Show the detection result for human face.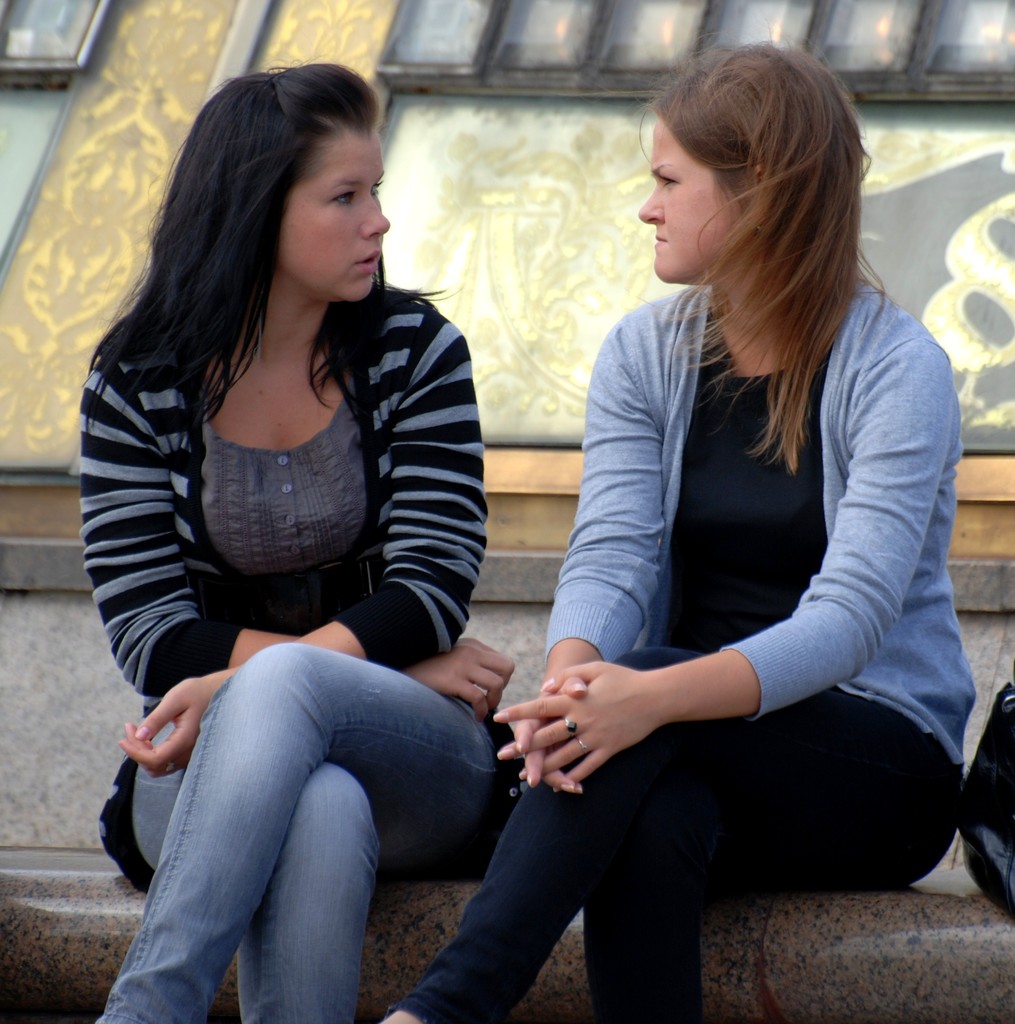
<bbox>638, 118, 741, 278</bbox>.
